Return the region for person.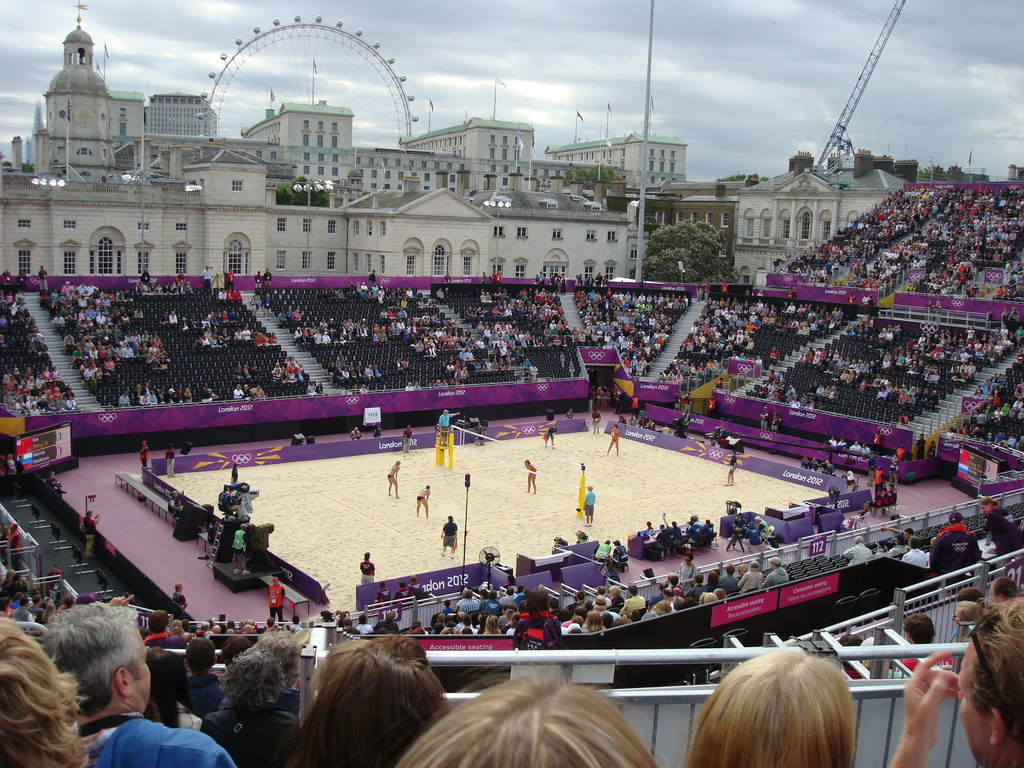
pyautogui.locateOnScreen(872, 540, 890, 560).
